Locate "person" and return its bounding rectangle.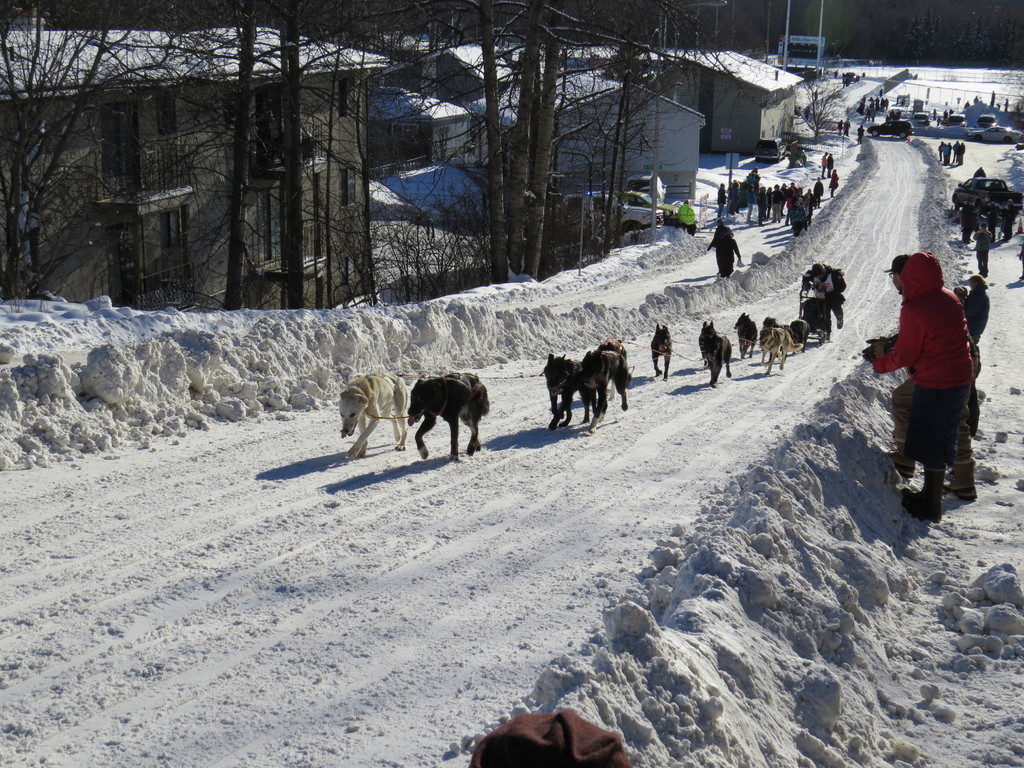
829 166 842 204.
